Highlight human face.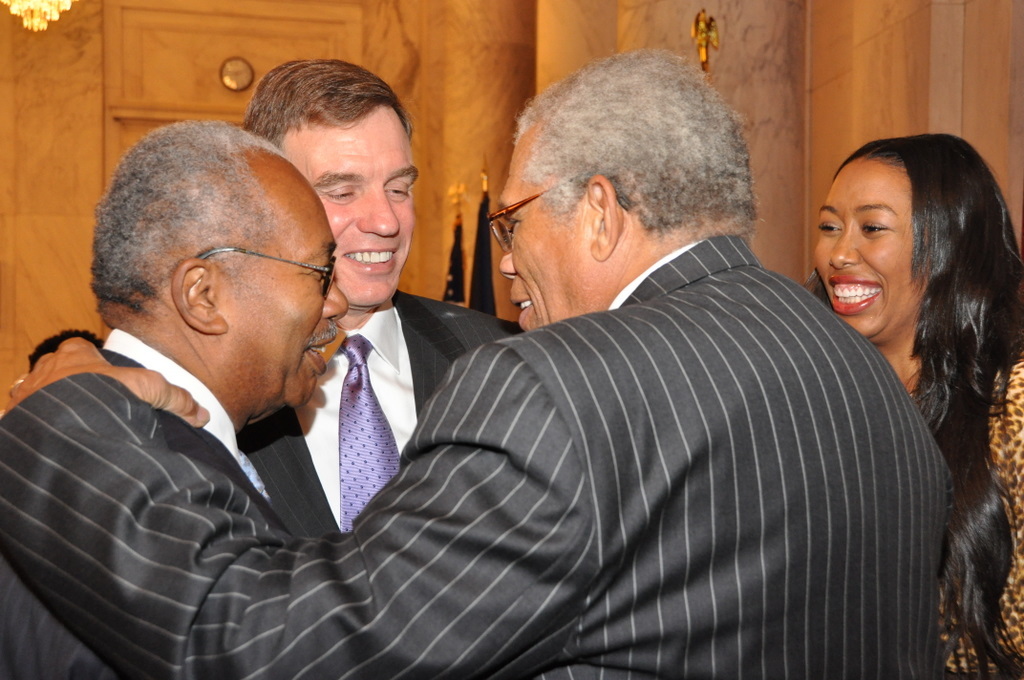
Highlighted region: x1=813 y1=158 x2=914 y2=348.
